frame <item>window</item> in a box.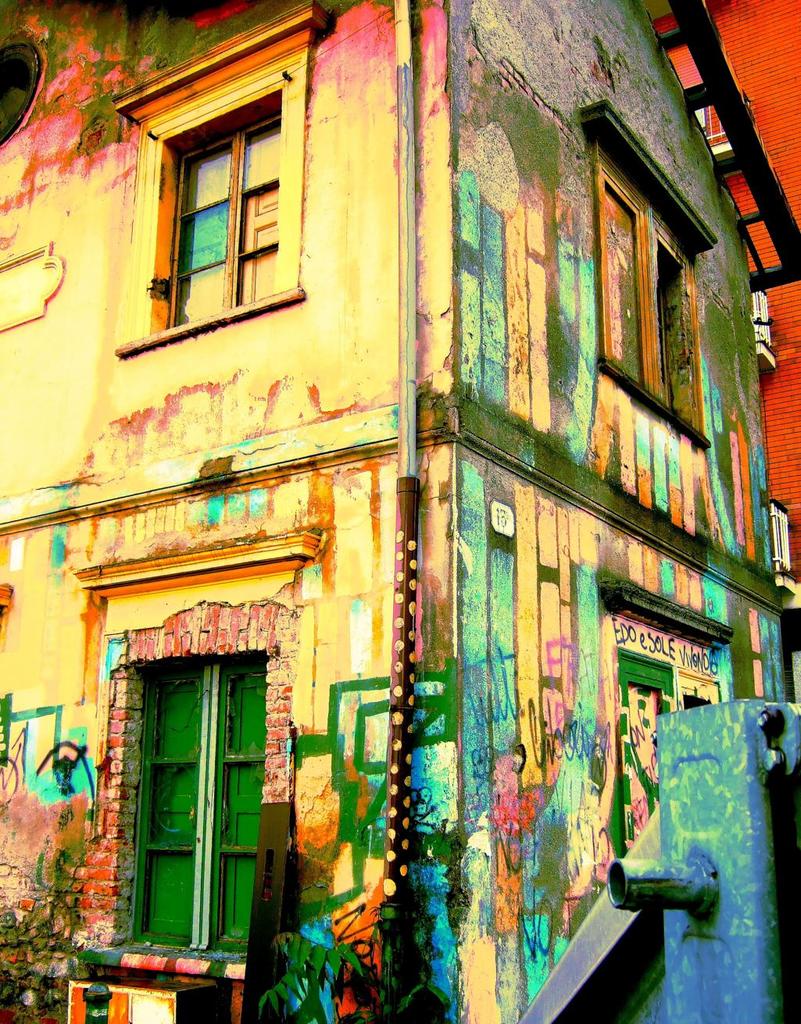
region(136, 655, 280, 947).
